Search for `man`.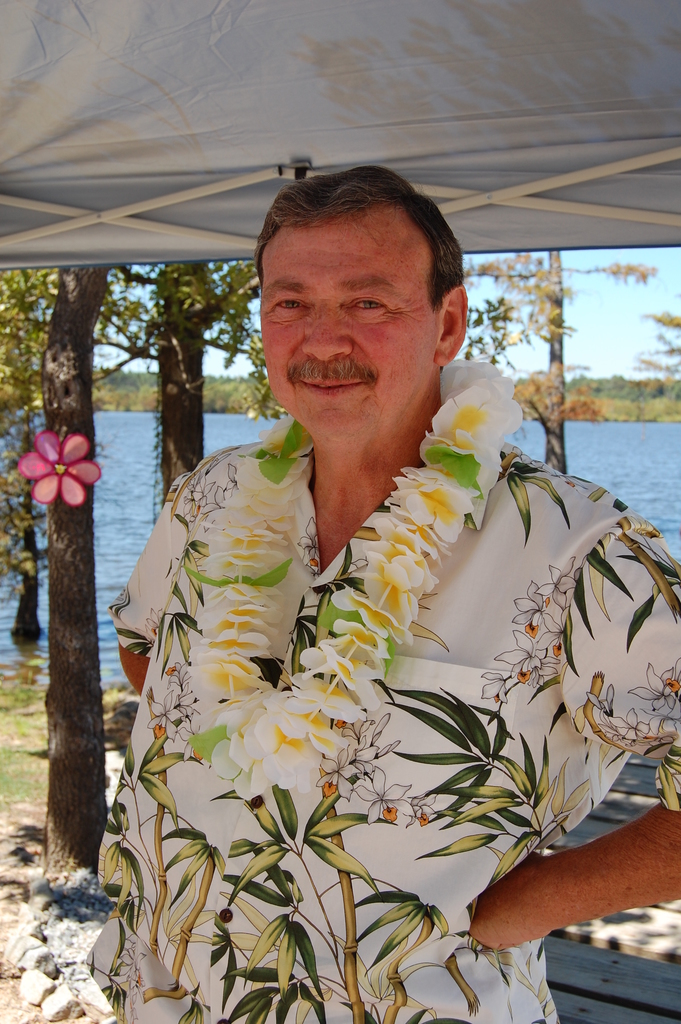
Found at select_region(119, 182, 596, 1008).
